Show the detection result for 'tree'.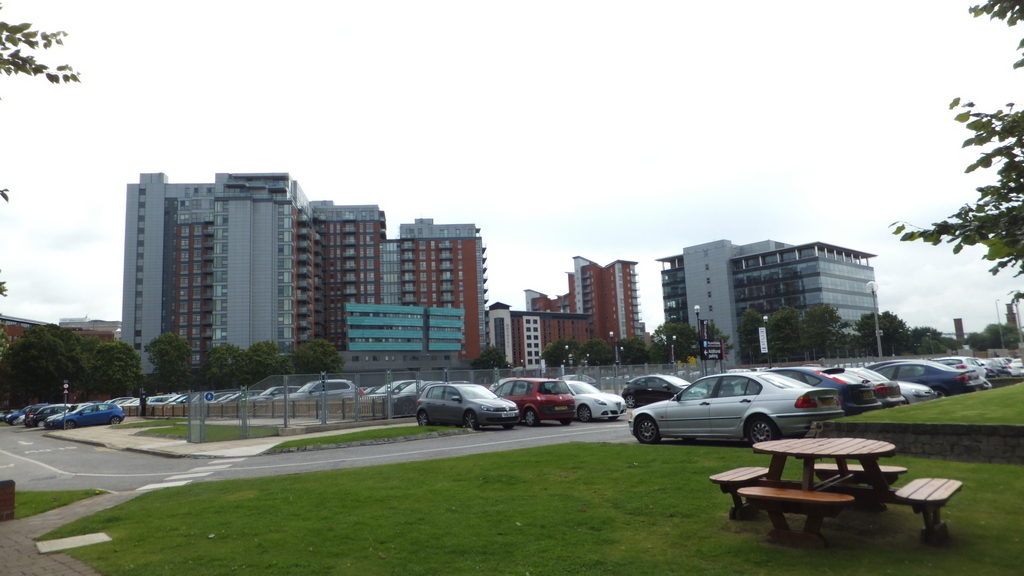
[x1=0, y1=2, x2=83, y2=86].
